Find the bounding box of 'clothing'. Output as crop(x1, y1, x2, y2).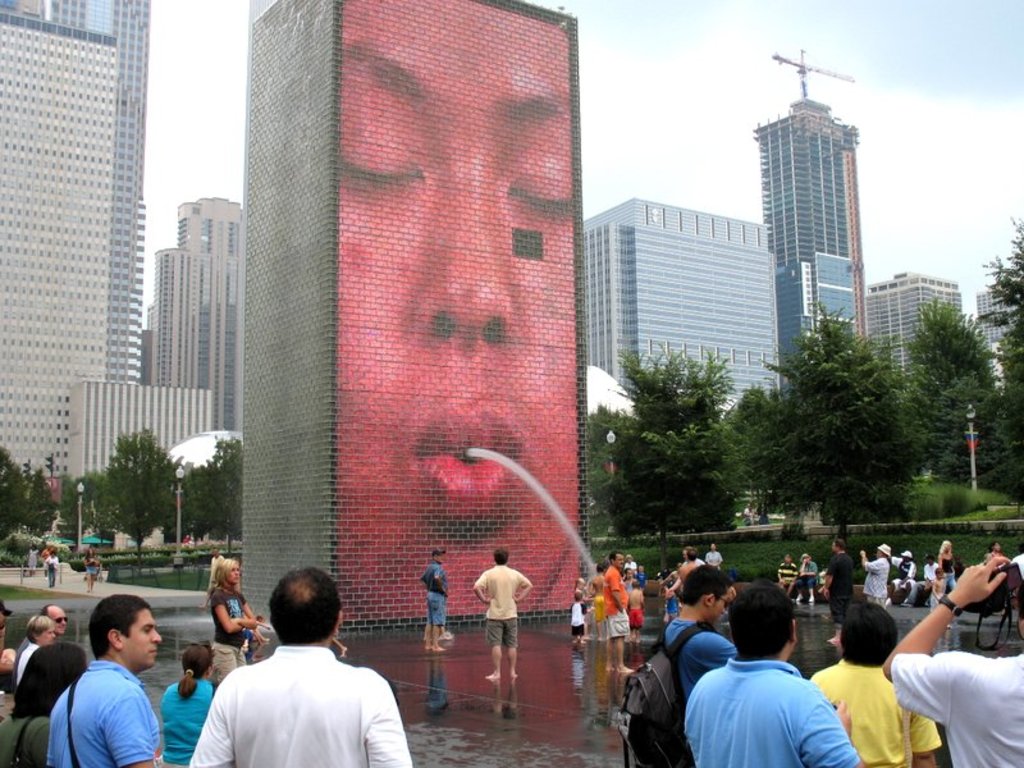
crop(164, 678, 214, 762).
